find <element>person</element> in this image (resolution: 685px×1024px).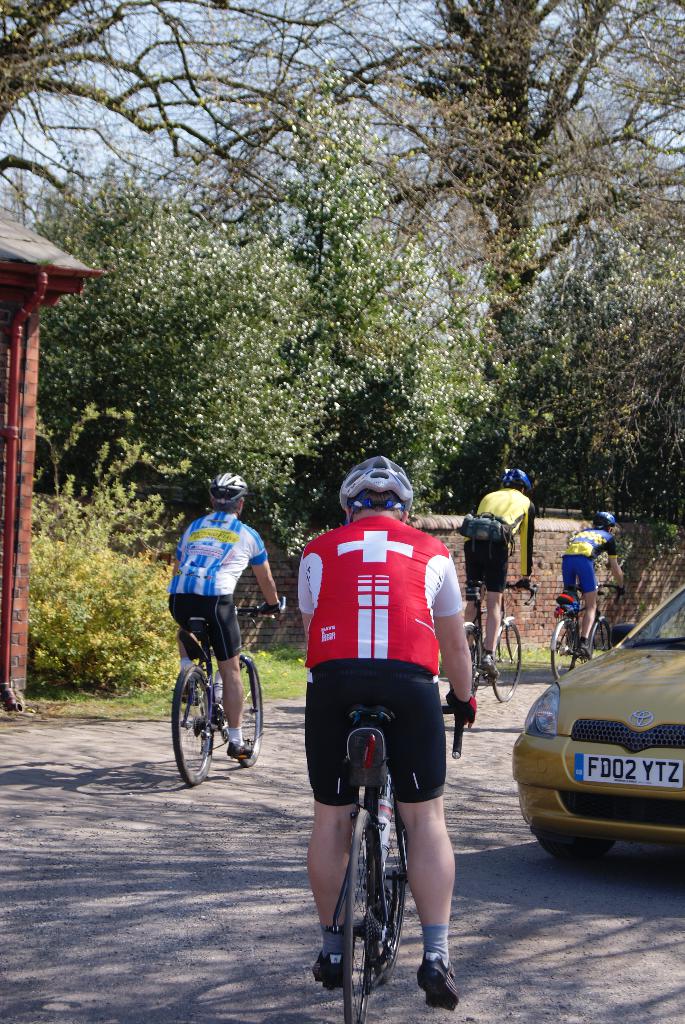
box=[167, 471, 283, 760].
